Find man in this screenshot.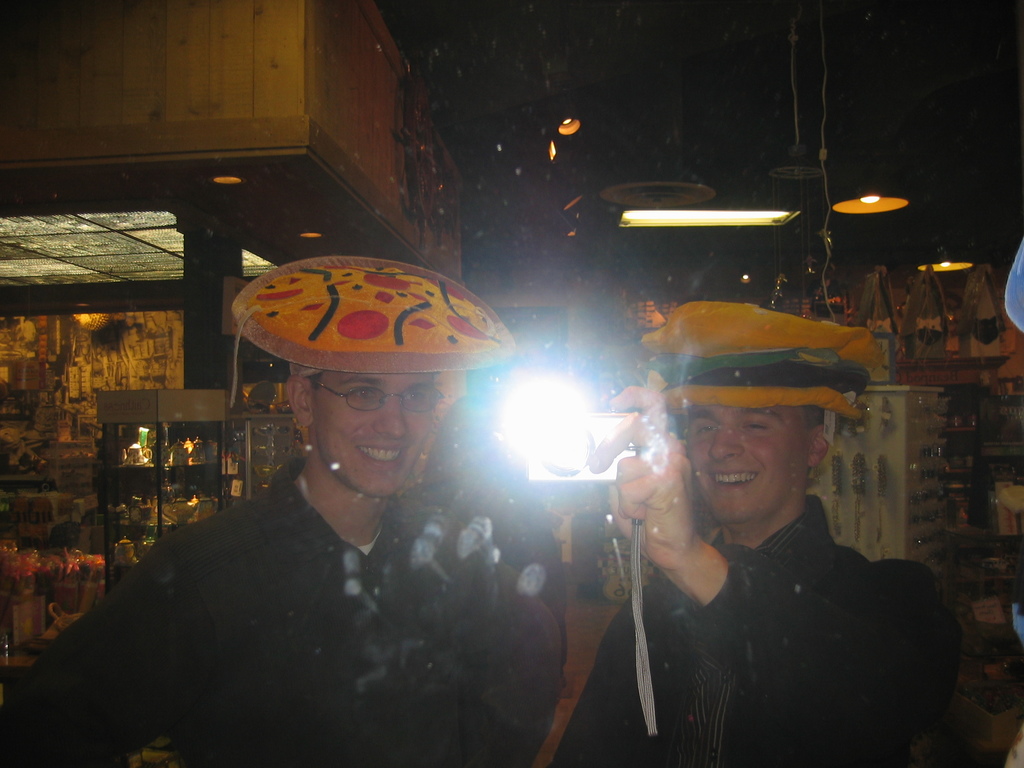
The bounding box for man is <region>0, 271, 567, 767</region>.
